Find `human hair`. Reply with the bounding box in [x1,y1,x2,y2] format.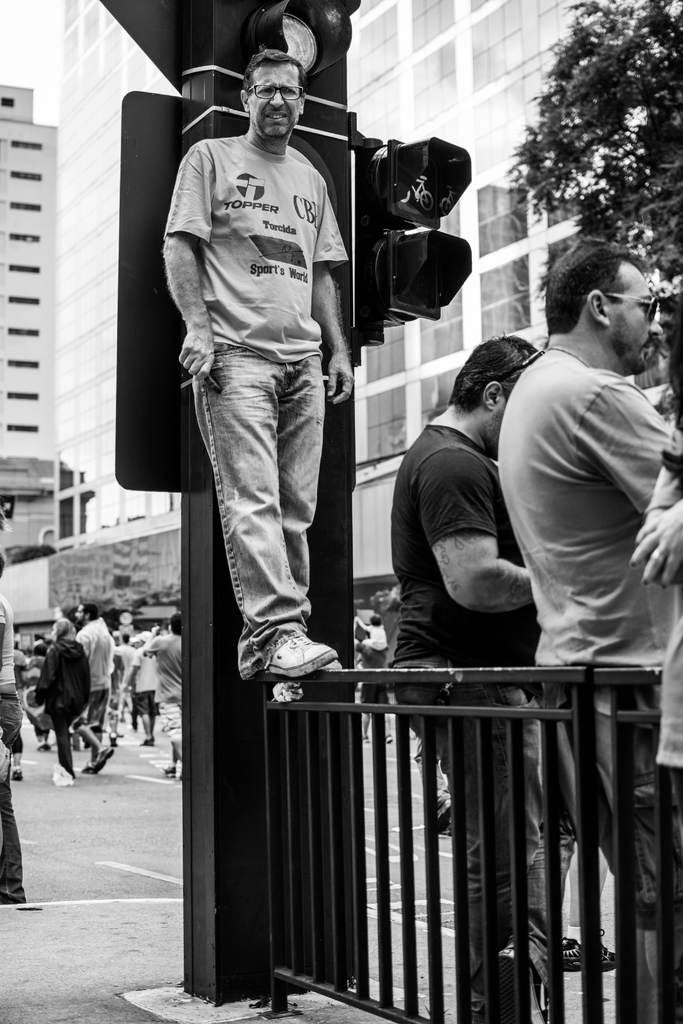
[35,640,47,657].
